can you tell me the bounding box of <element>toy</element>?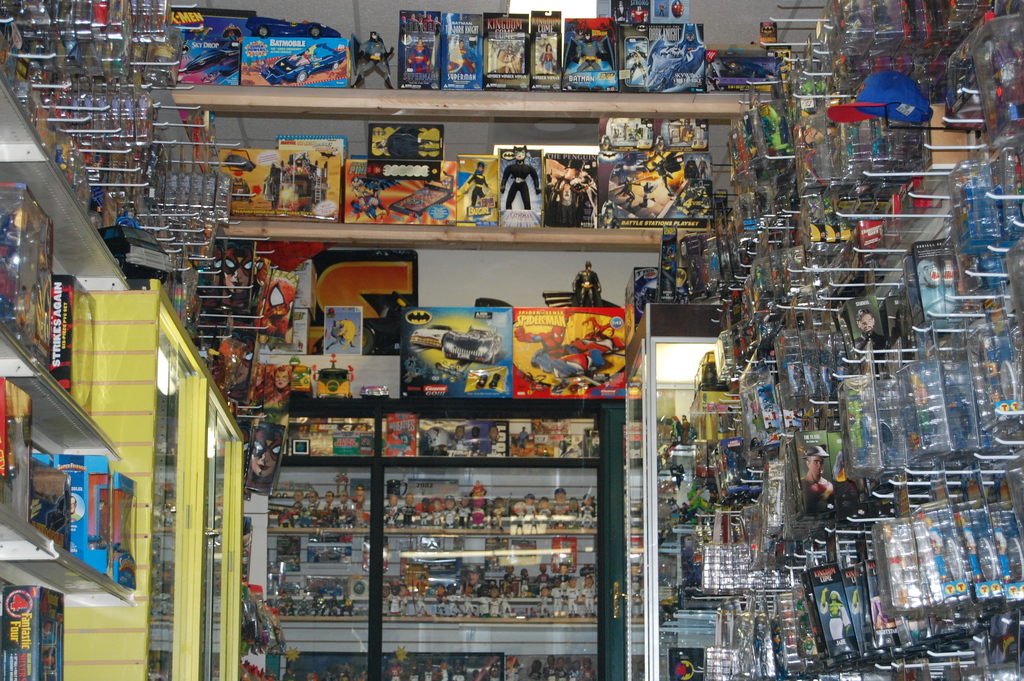
606:114:656:145.
